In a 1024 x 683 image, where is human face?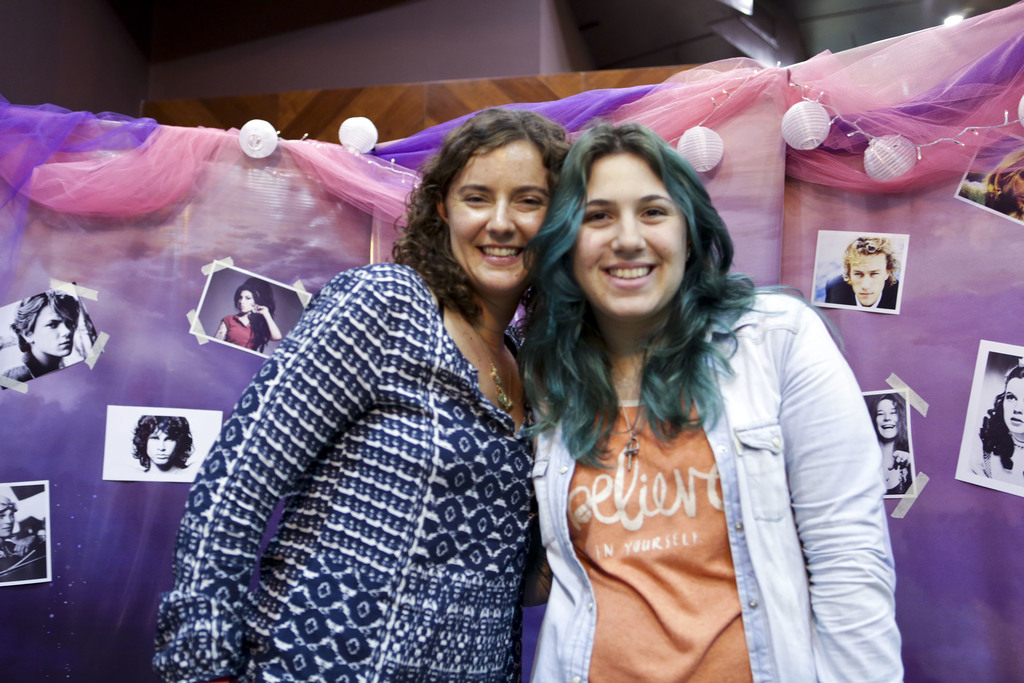
[235, 290, 256, 315].
